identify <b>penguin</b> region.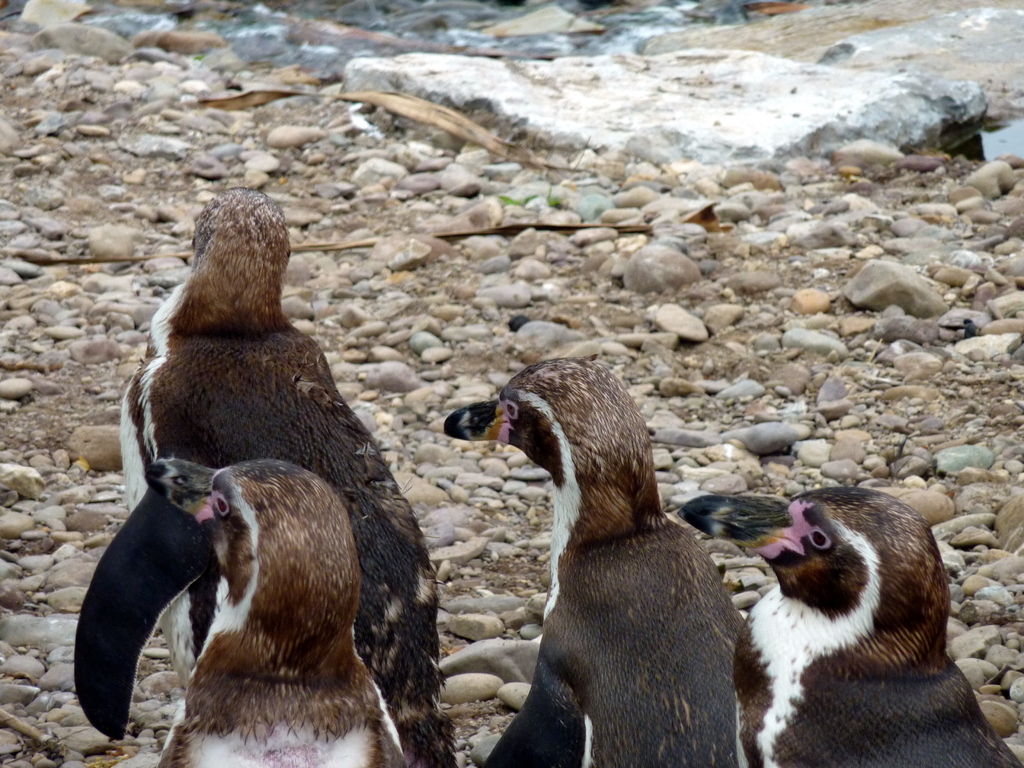
Region: (141, 444, 409, 767).
